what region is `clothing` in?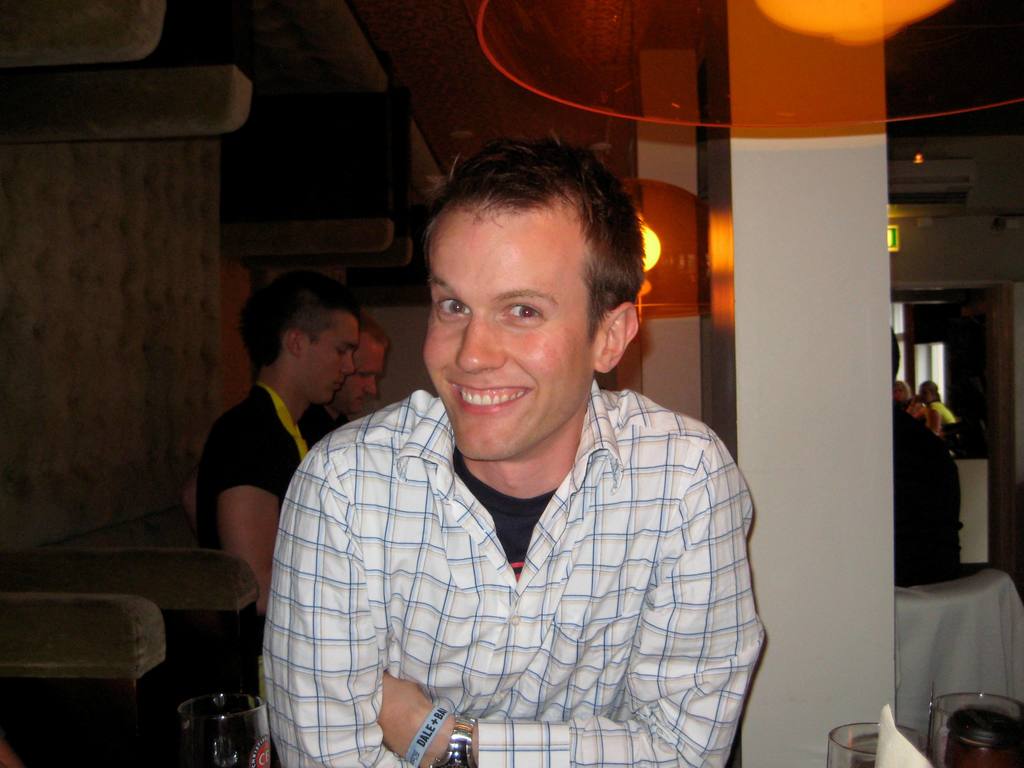
[x1=262, y1=413, x2=744, y2=767].
